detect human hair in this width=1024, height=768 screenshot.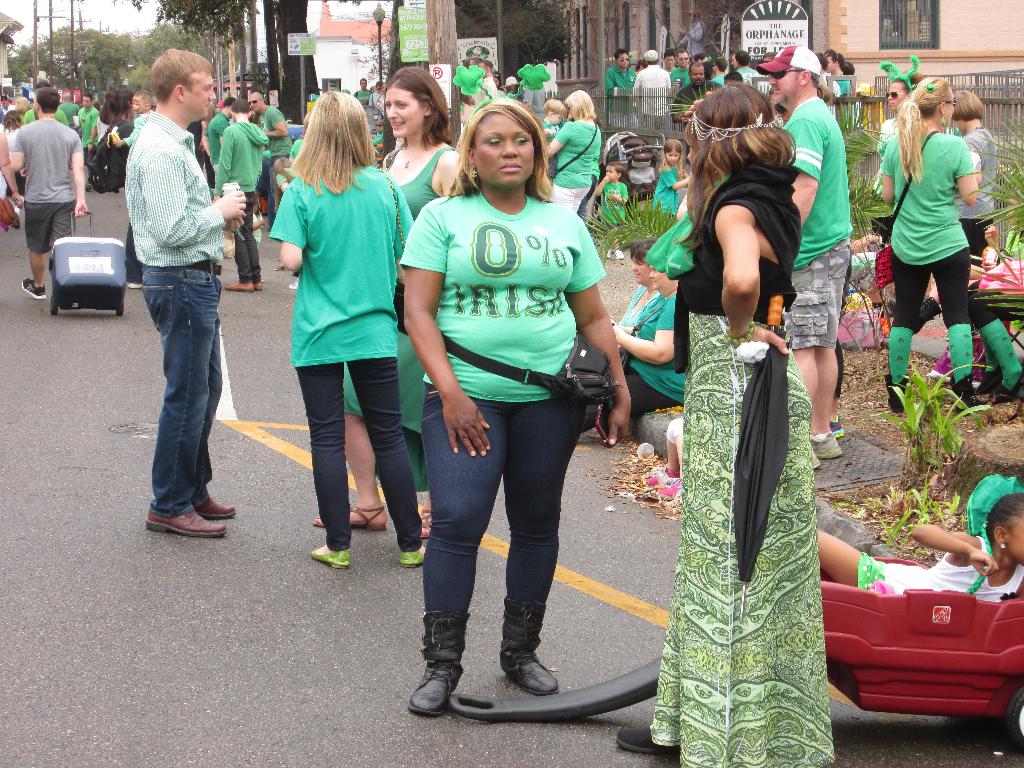
Detection: 635 60 640 70.
